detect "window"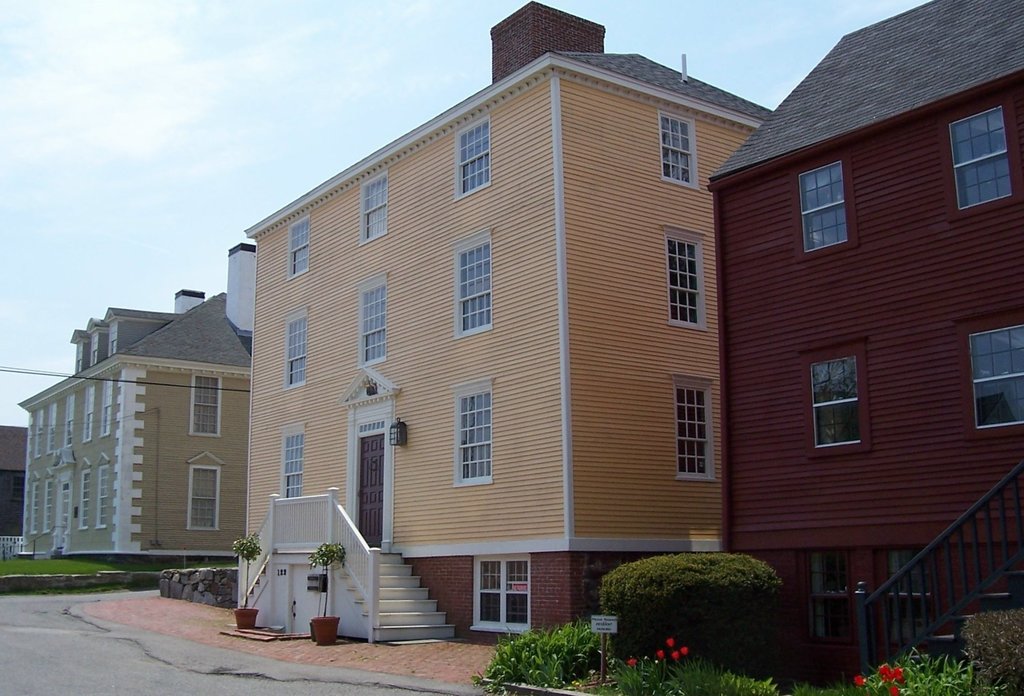
[x1=33, y1=410, x2=44, y2=460]
